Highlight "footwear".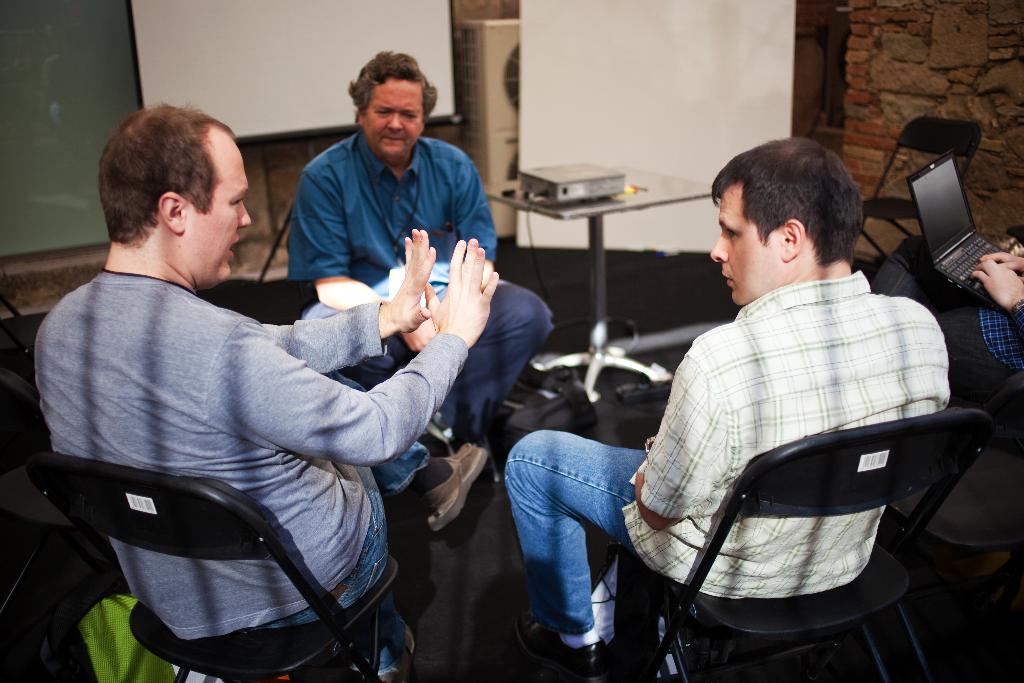
Highlighted region: 420:437:491:532.
